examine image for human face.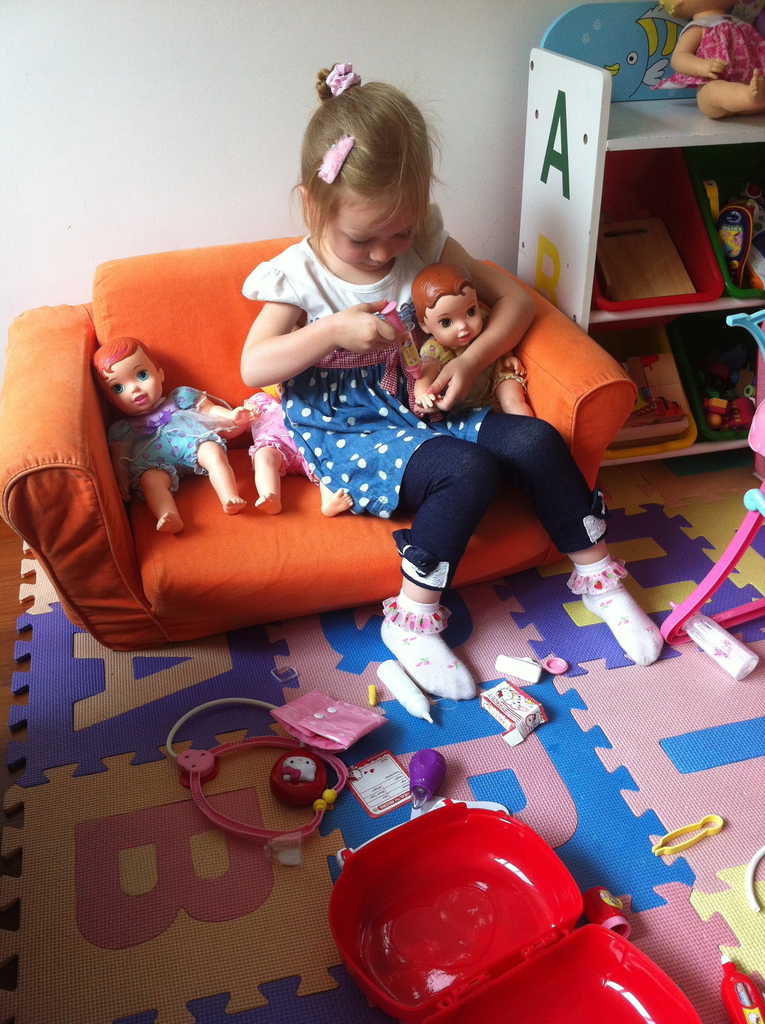
Examination result: [left=423, top=284, right=478, bottom=346].
